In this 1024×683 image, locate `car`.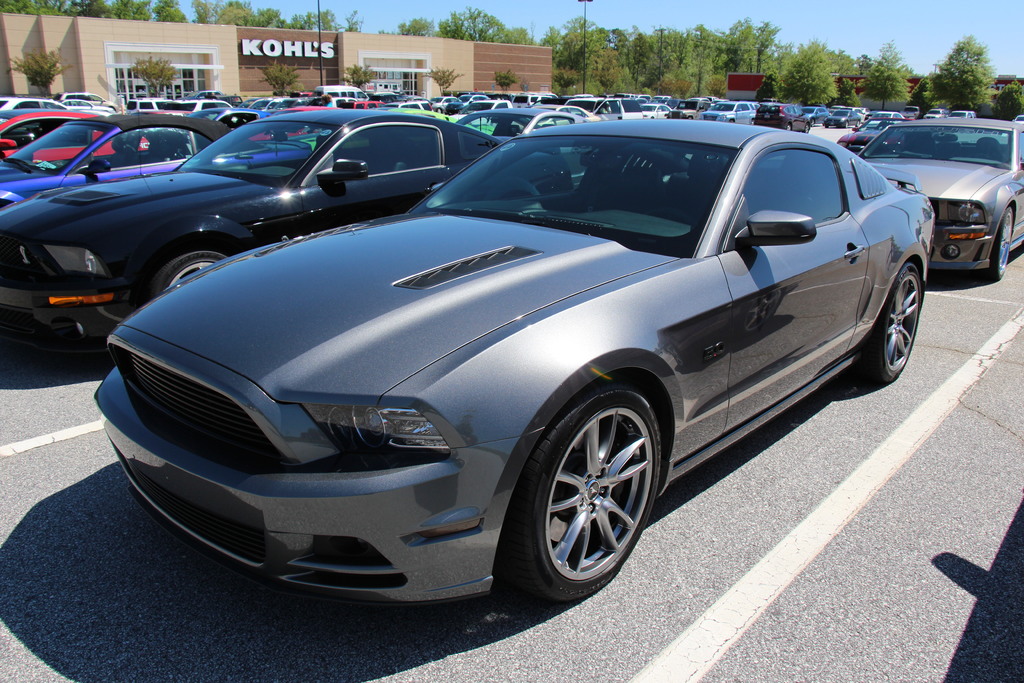
Bounding box: bbox(858, 119, 1023, 277).
